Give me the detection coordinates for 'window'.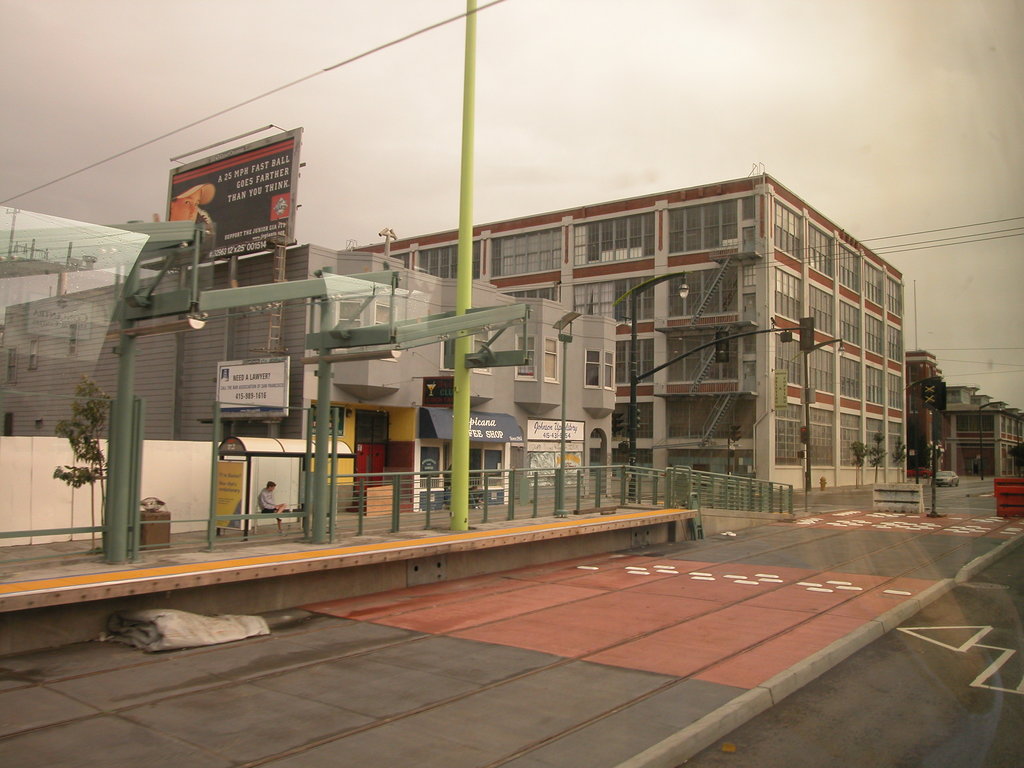
<region>668, 264, 739, 316</region>.
